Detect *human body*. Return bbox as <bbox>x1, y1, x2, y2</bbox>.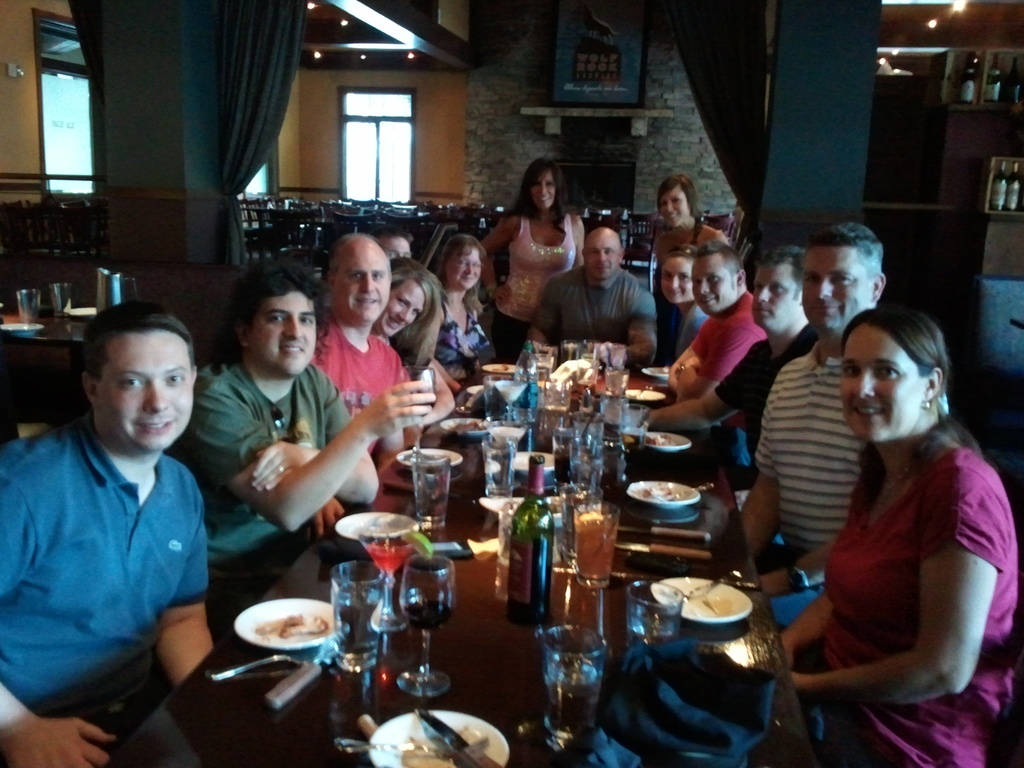
<bbox>766, 257, 1011, 743</bbox>.
